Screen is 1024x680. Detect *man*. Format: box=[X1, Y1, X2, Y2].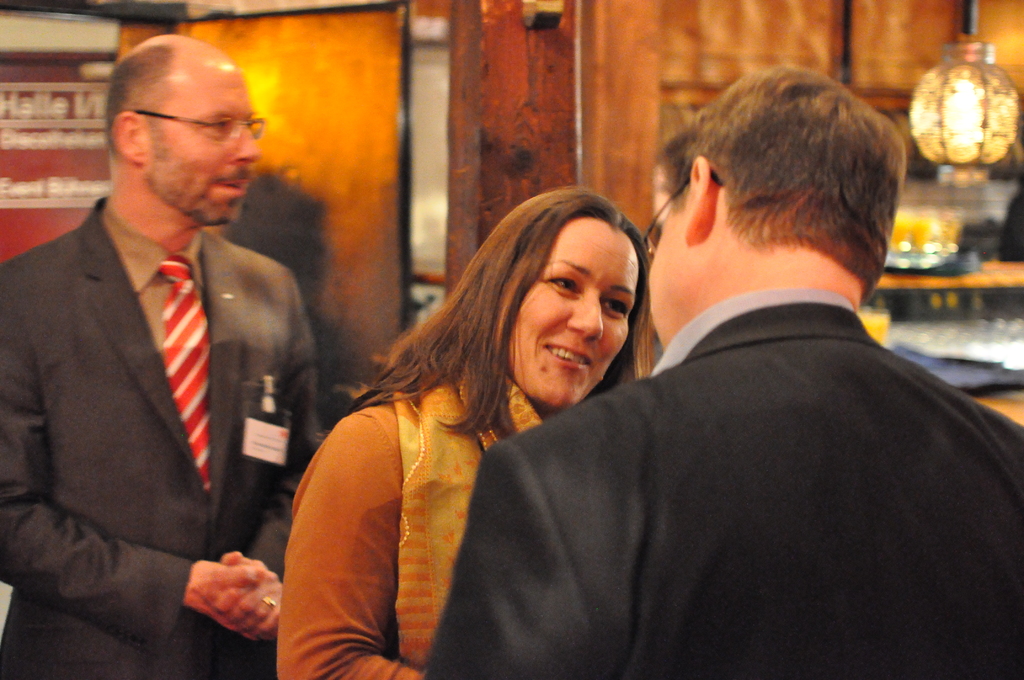
box=[423, 63, 1023, 679].
